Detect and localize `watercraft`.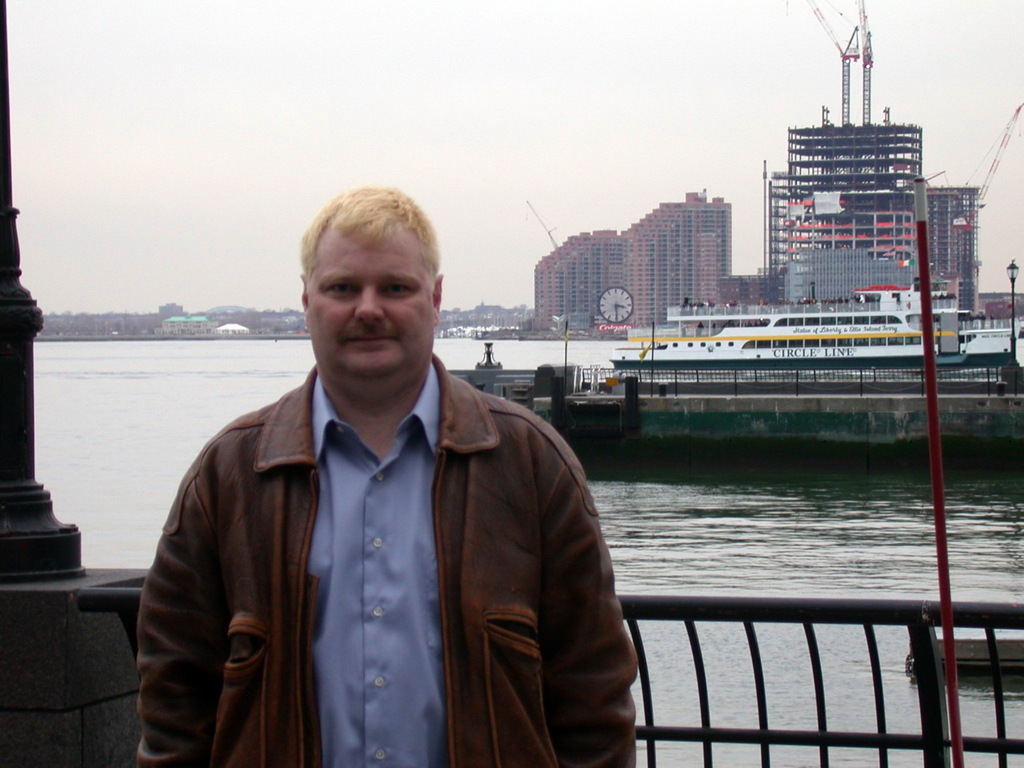
Localized at select_region(610, 259, 1023, 370).
